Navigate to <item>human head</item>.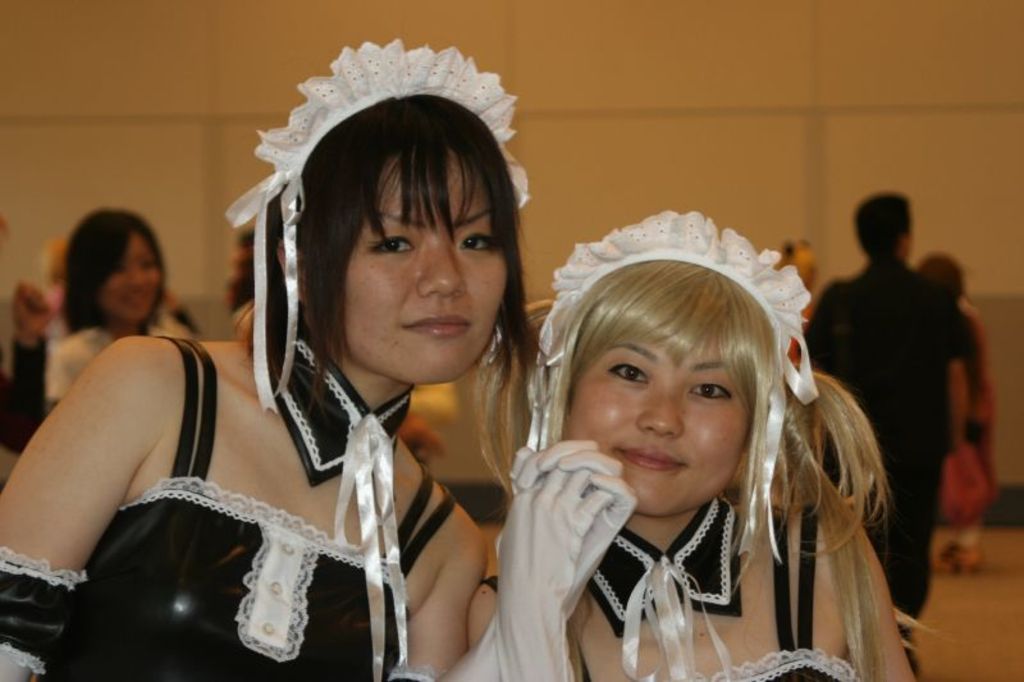
Navigation target: rect(69, 207, 166, 322).
